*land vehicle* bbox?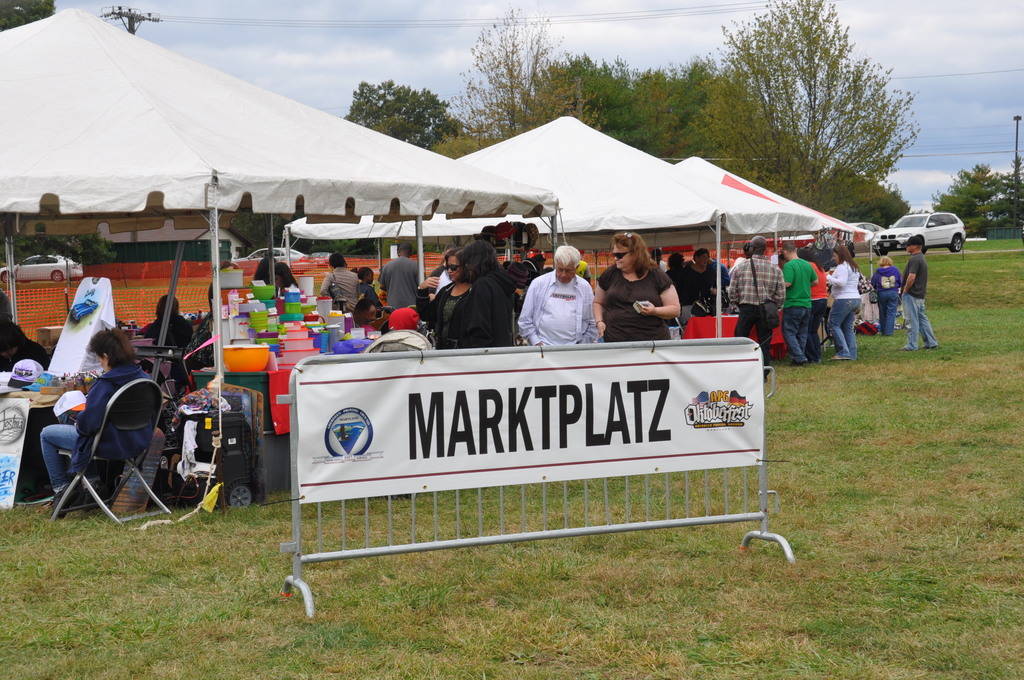
crop(871, 214, 966, 256)
